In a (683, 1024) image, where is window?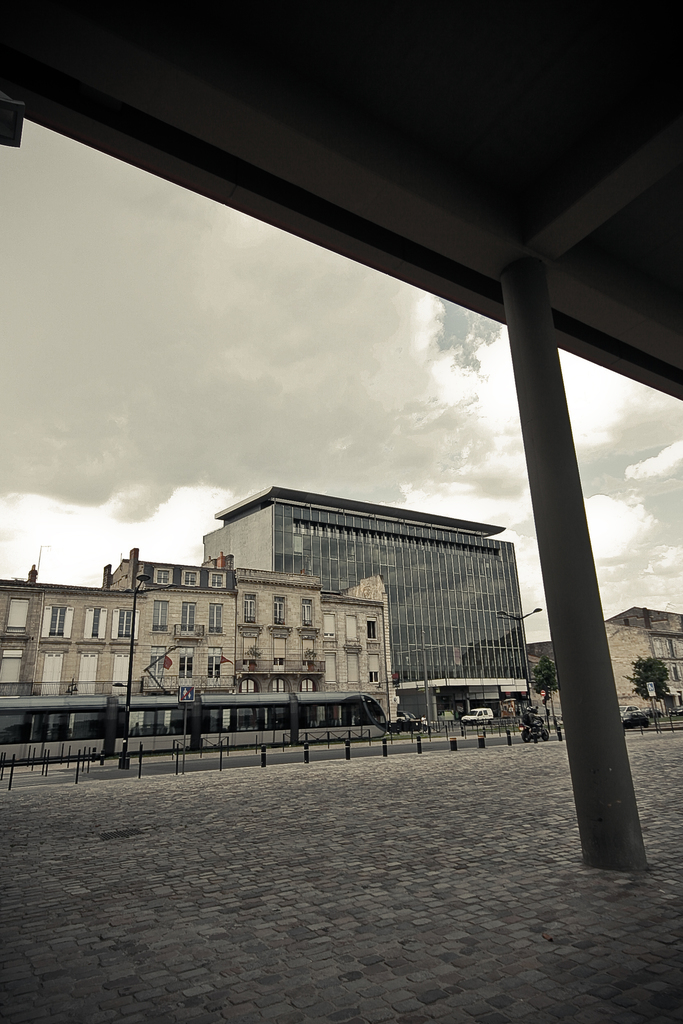
x1=367 y1=620 x2=377 y2=643.
